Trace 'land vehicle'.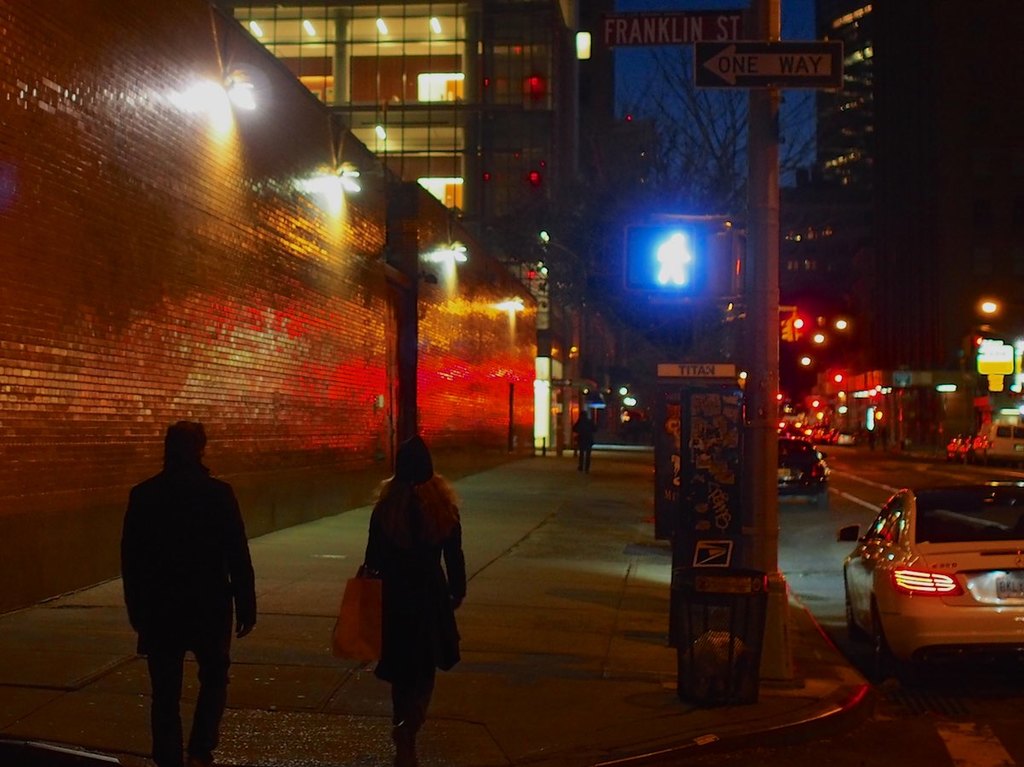
Traced to bbox=[849, 478, 1017, 696].
